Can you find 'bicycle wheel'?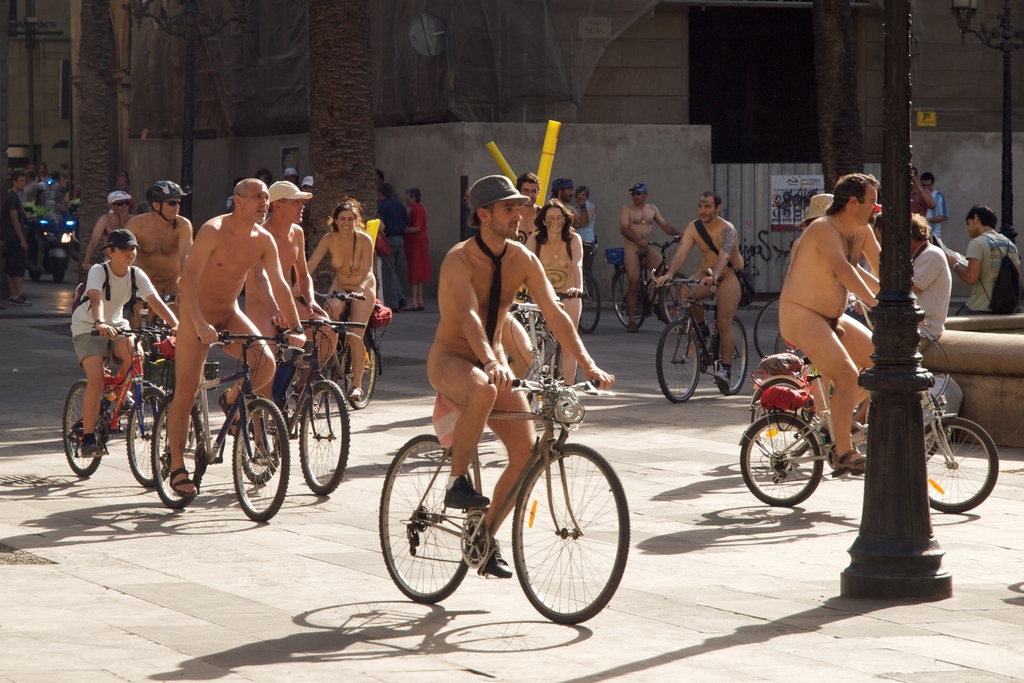
Yes, bounding box: locate(609, 266, 652, 333).
